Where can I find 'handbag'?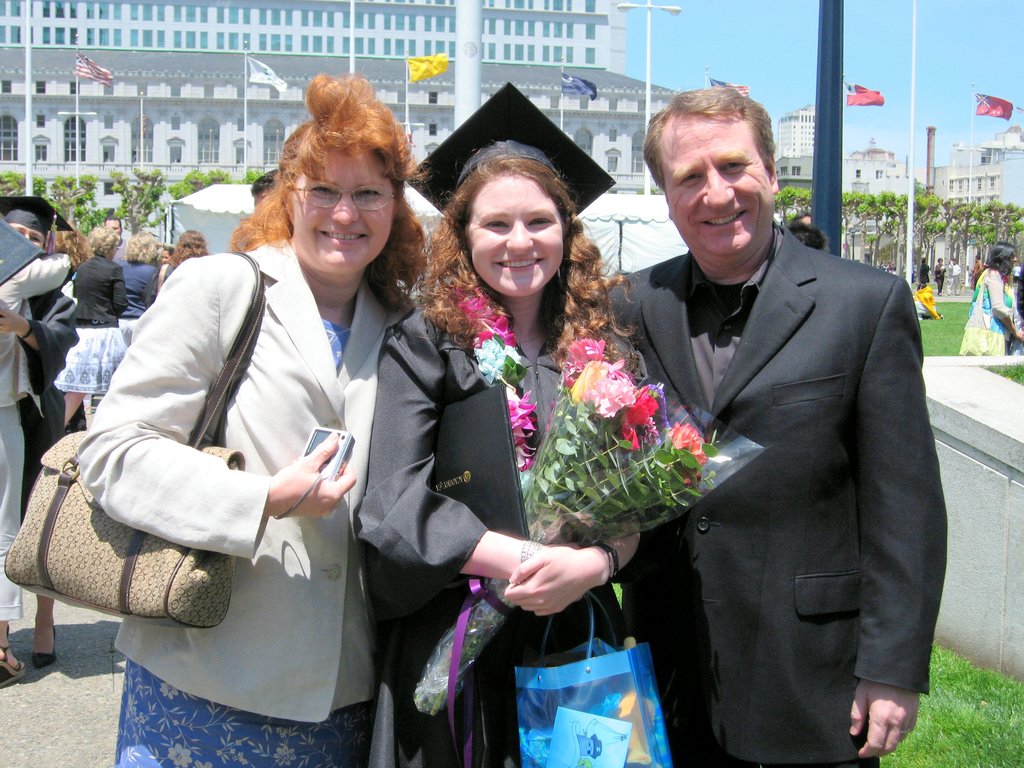
You can find it at box(1, 252, 266, 631).
